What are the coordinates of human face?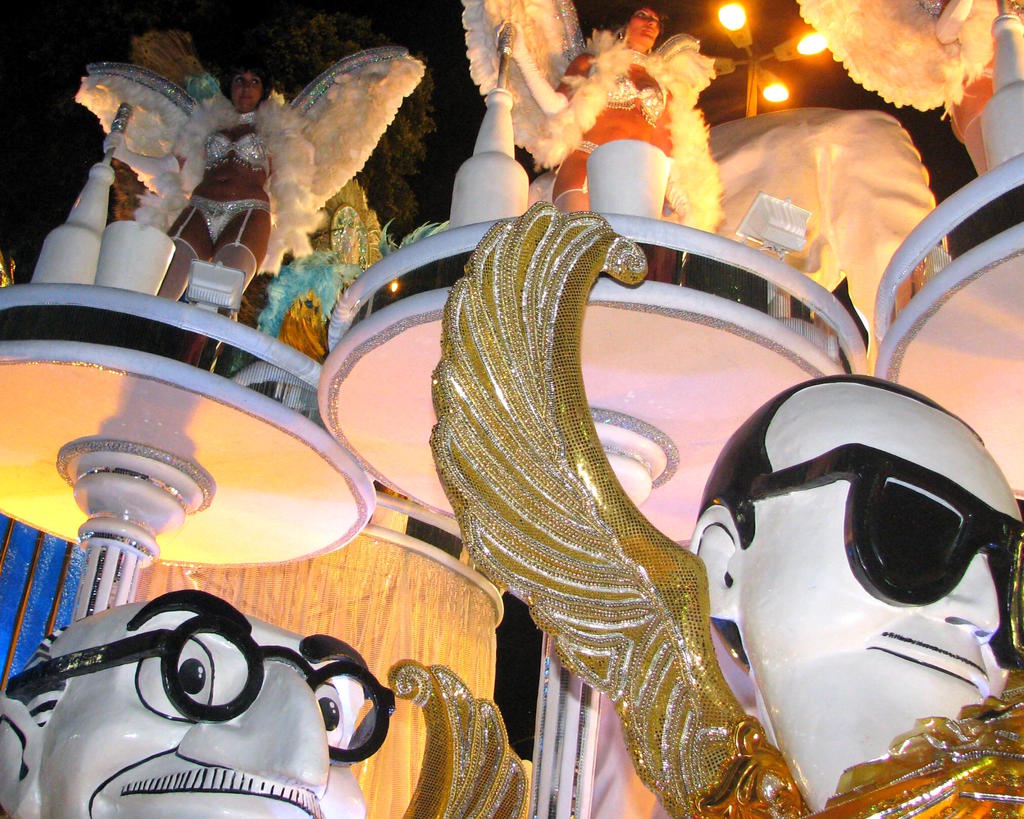
[left=737, top=377, right=1023, bottom=813].
